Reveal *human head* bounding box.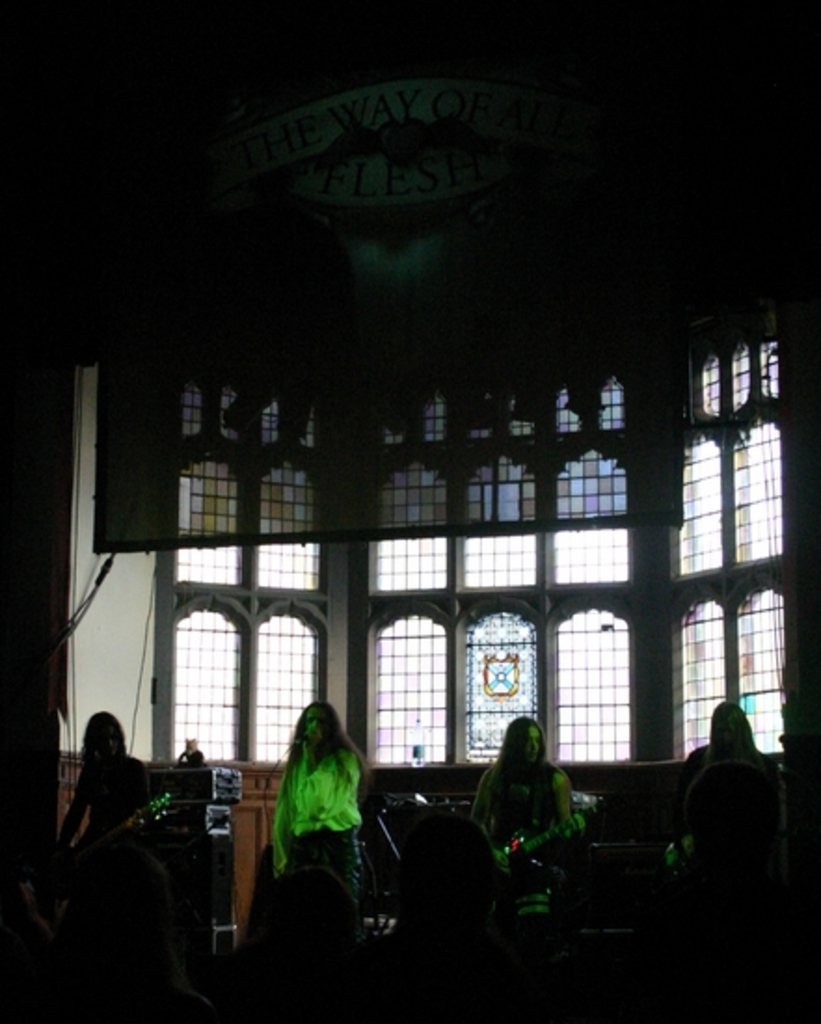
Revealed: box=[50, 838, 179, 972].
